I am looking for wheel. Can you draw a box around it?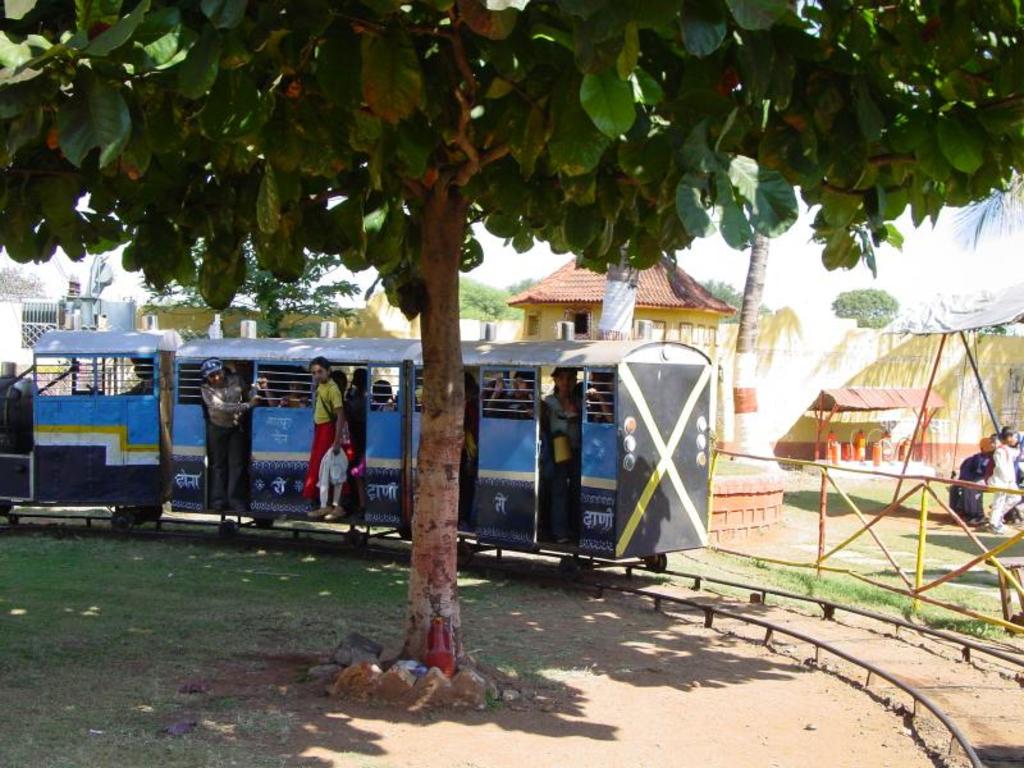
Sure, the bounding box is region(137, 506, 160, 517).
